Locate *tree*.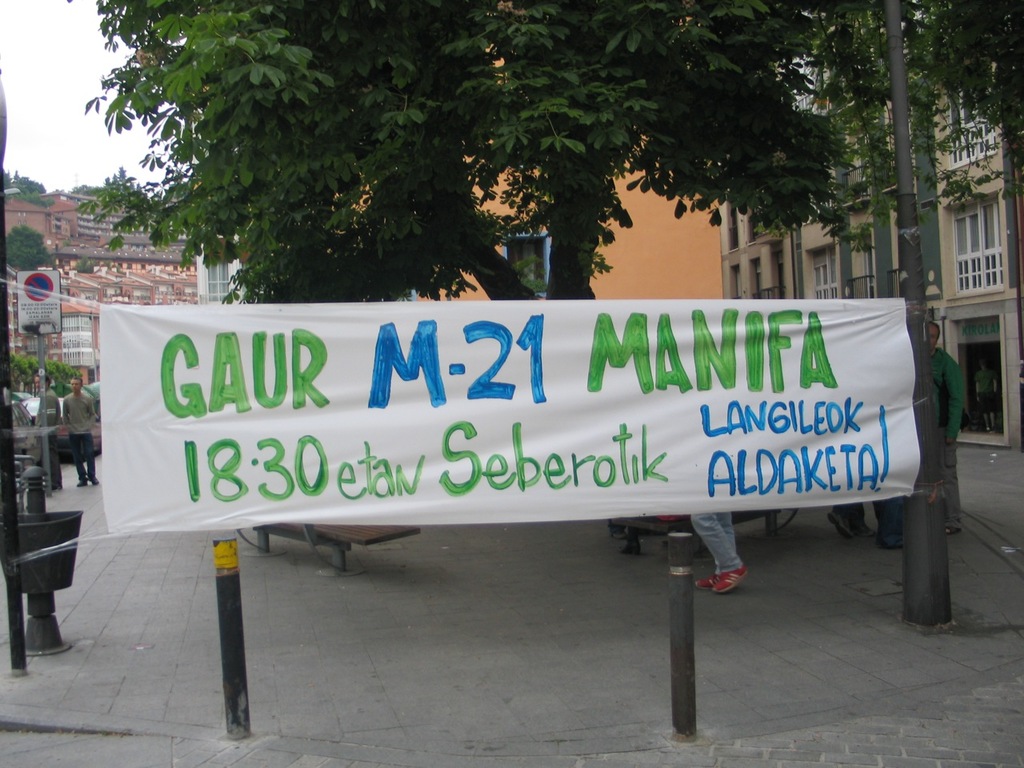
Bounding box: bbox(2, 223, 67, 274).
